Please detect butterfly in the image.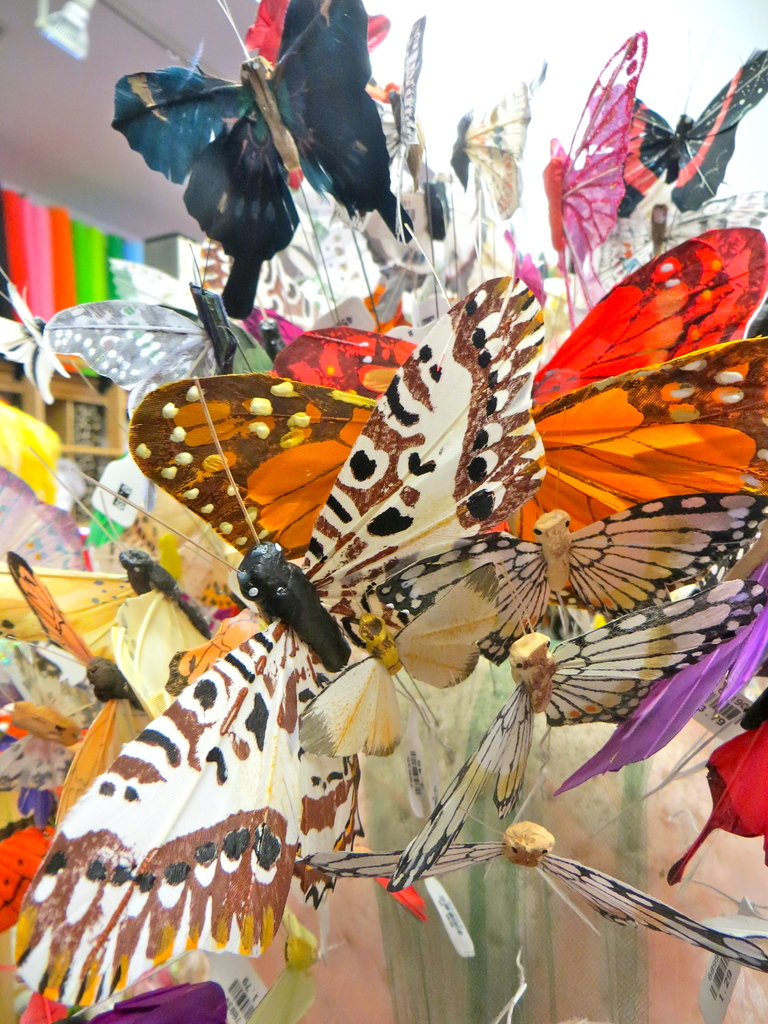
(x1=363, y1=12, x2=436, y2=173).
